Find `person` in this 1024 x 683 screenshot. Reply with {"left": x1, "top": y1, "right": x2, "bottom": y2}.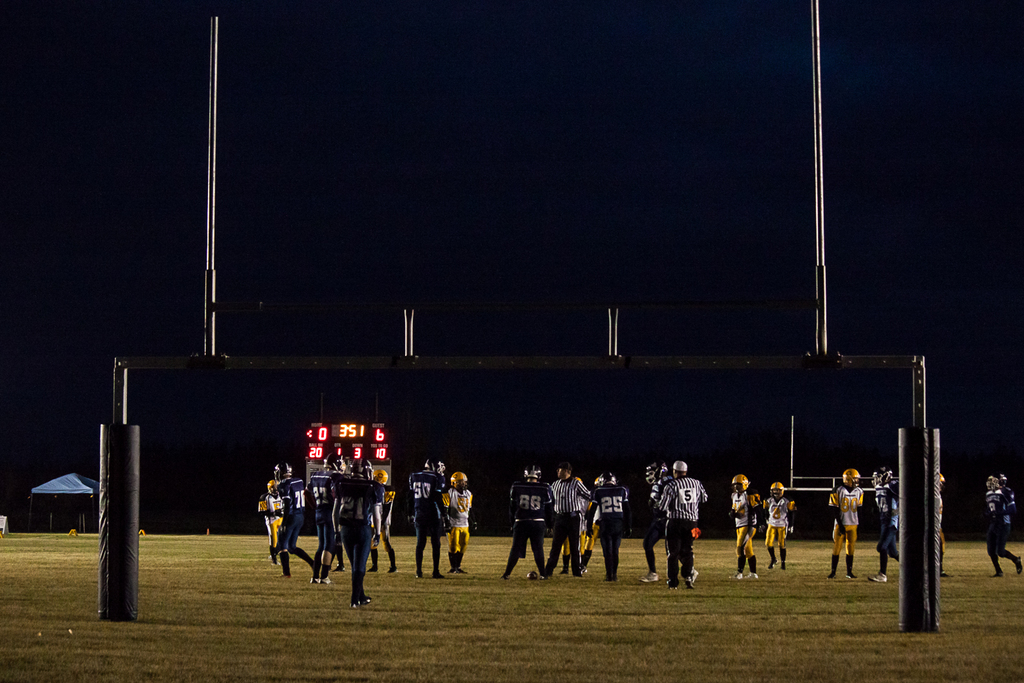
{"left": 444, "top": 470, "right": 473, "bottom": 572}.
